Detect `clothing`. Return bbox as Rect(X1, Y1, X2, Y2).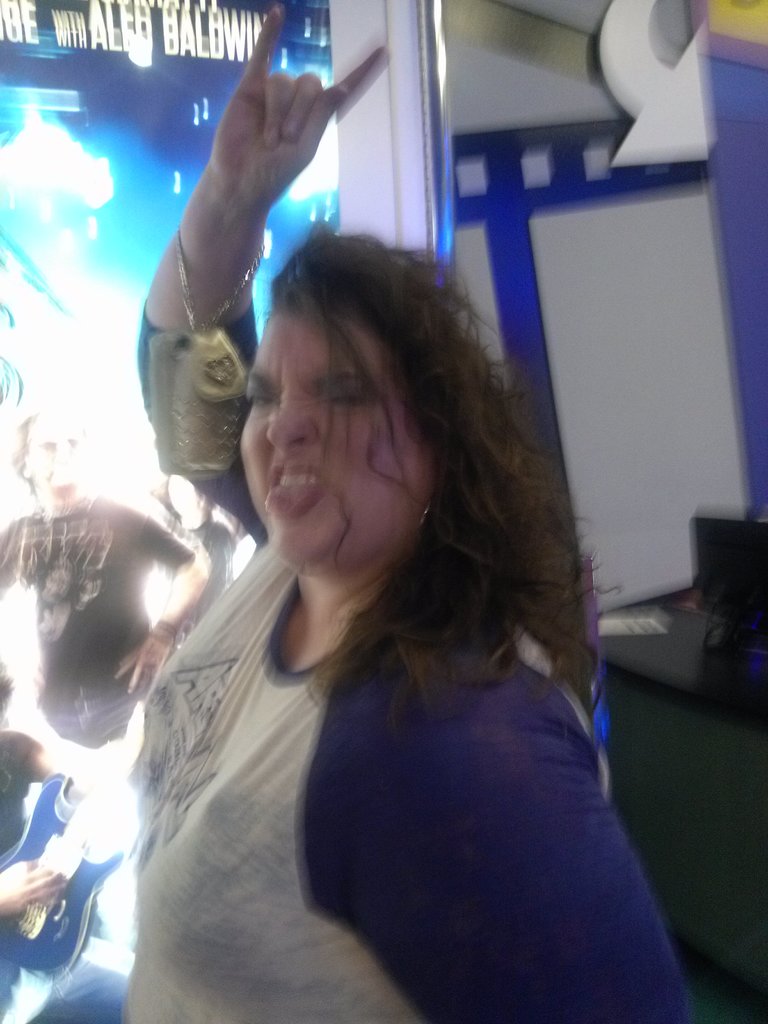
Rect(0, 495, 209, 764).
